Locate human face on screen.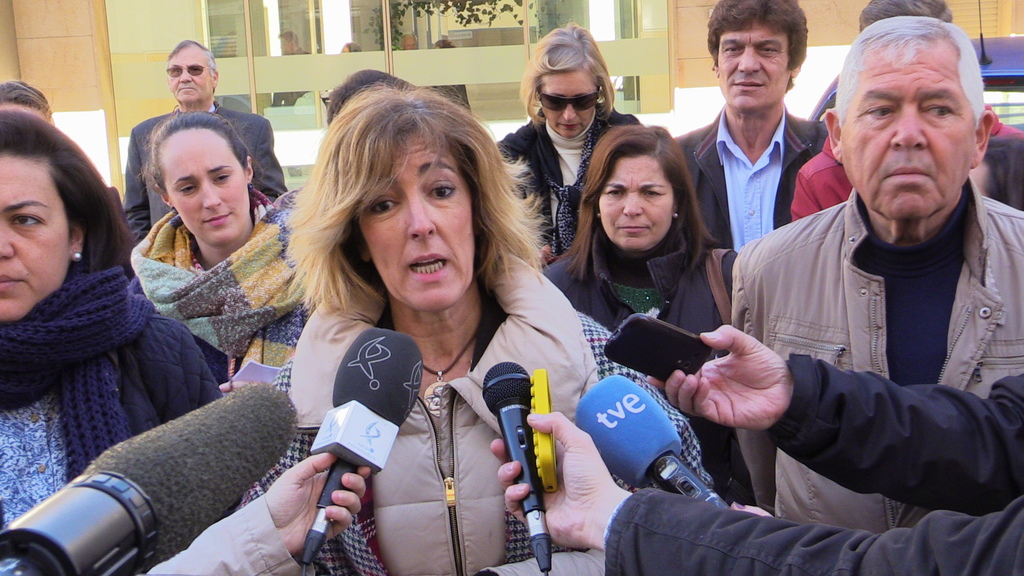
On screen at left=539, top=74, right=599, bottom=137.
